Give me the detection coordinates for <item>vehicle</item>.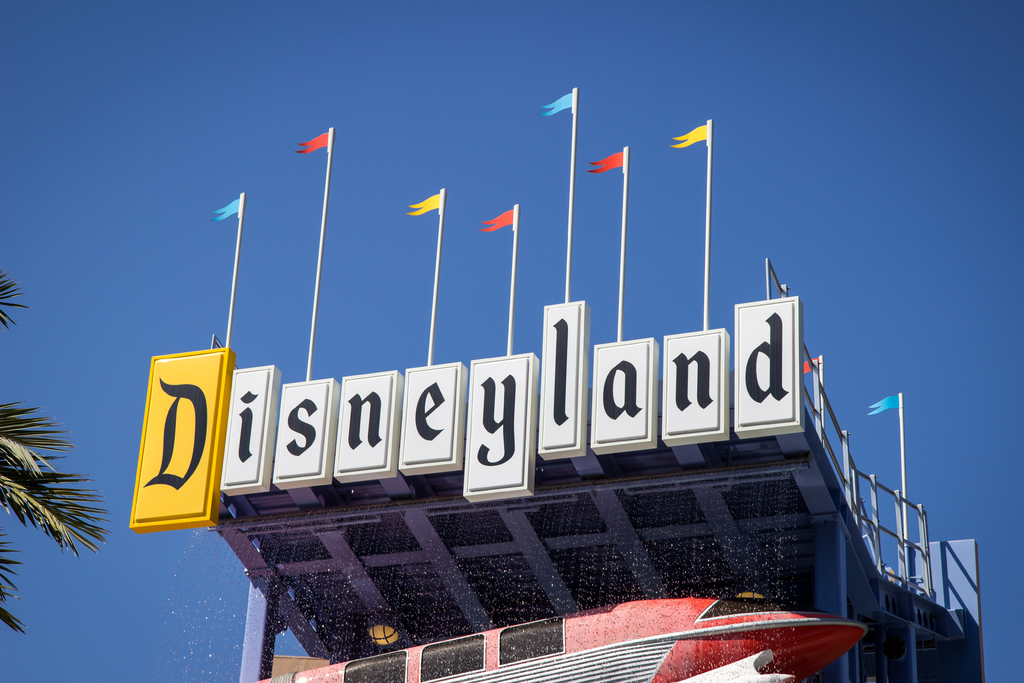
x1=263, y1=591, x2=871, y2=682.
